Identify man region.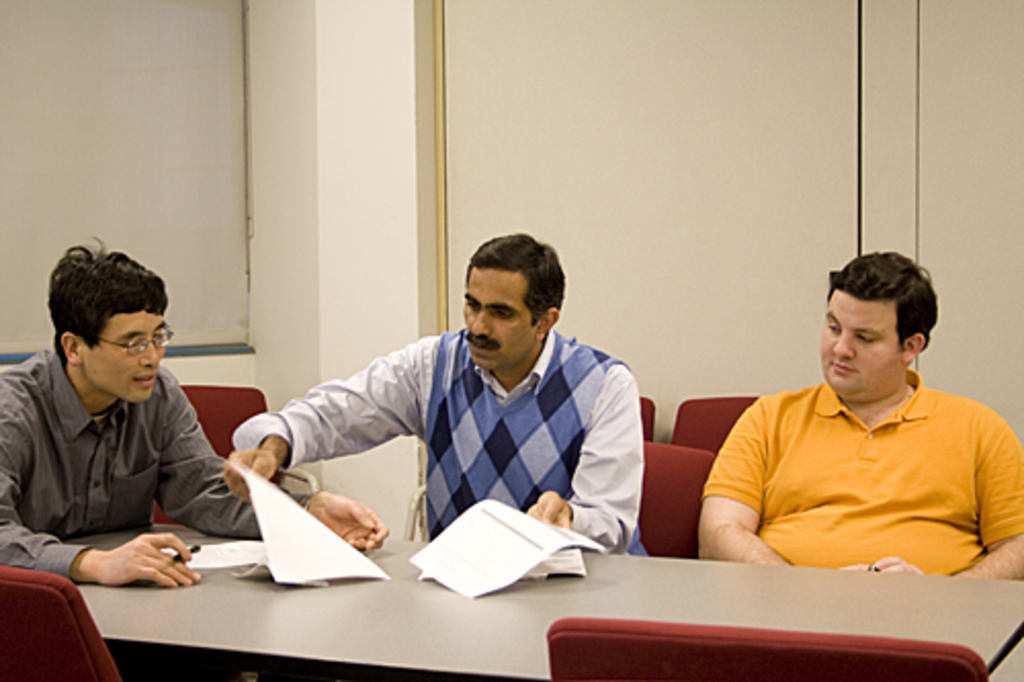
Region: 223, 233, 649, 559.
